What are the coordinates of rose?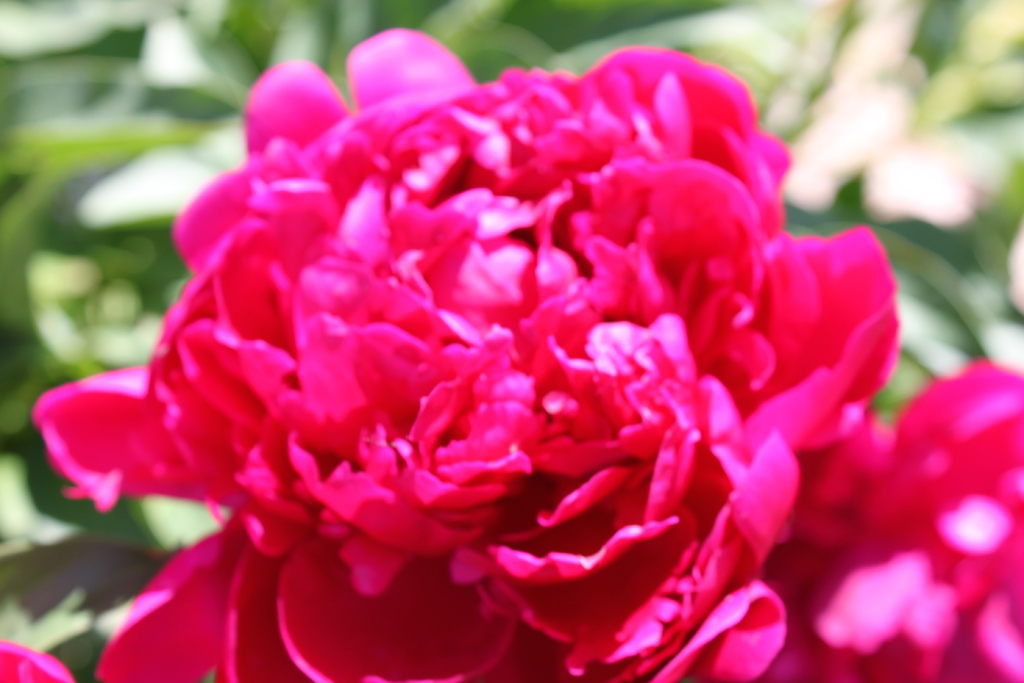
region(28, 26, 902, 682).
